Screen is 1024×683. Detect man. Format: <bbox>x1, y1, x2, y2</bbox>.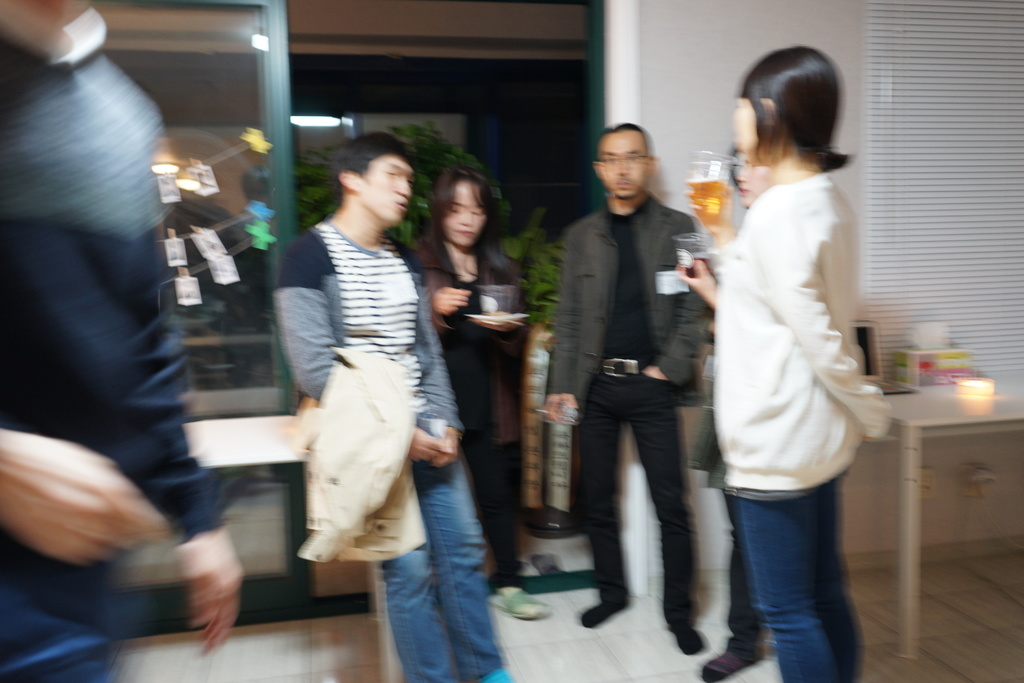
<bbox>412, 139, 556, 621</bbox>.
